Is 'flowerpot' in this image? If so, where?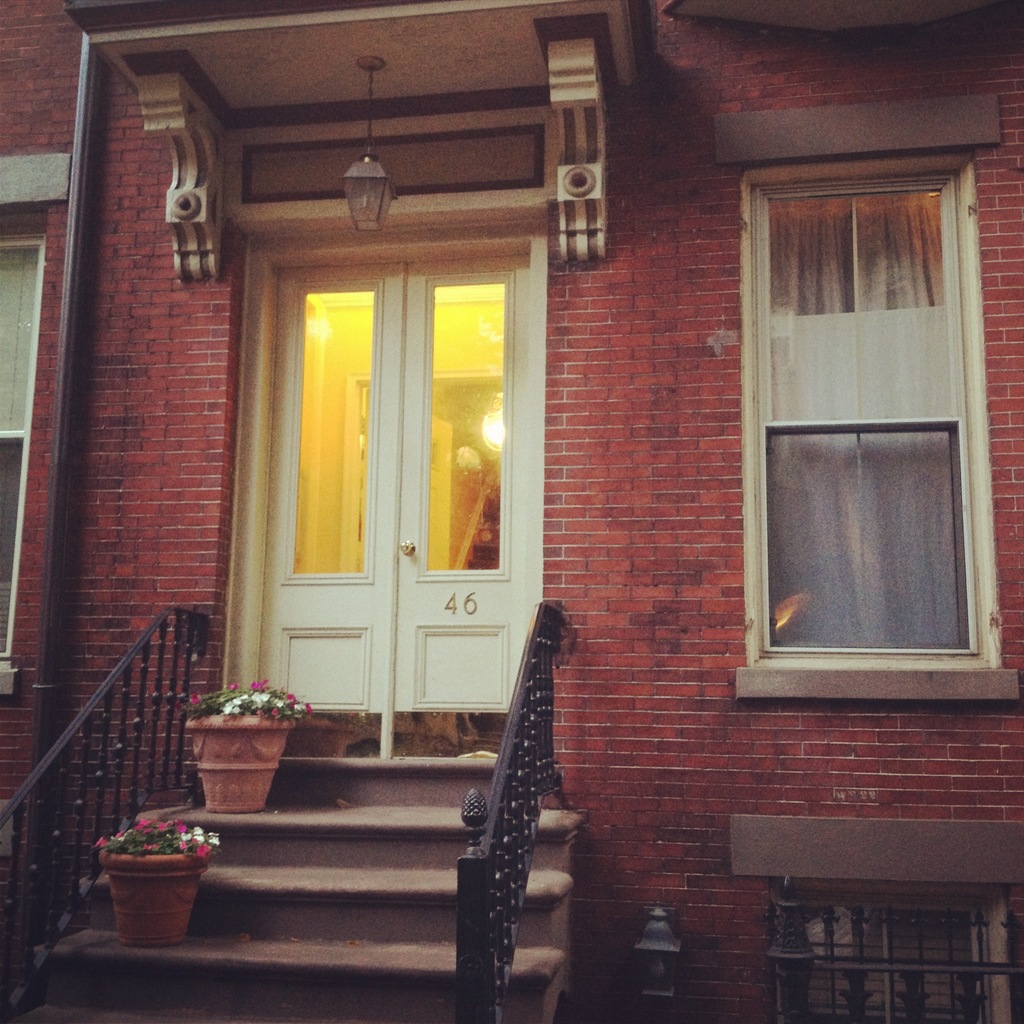
Yes, at [left=179, top=714, right=292, bottom=812].
